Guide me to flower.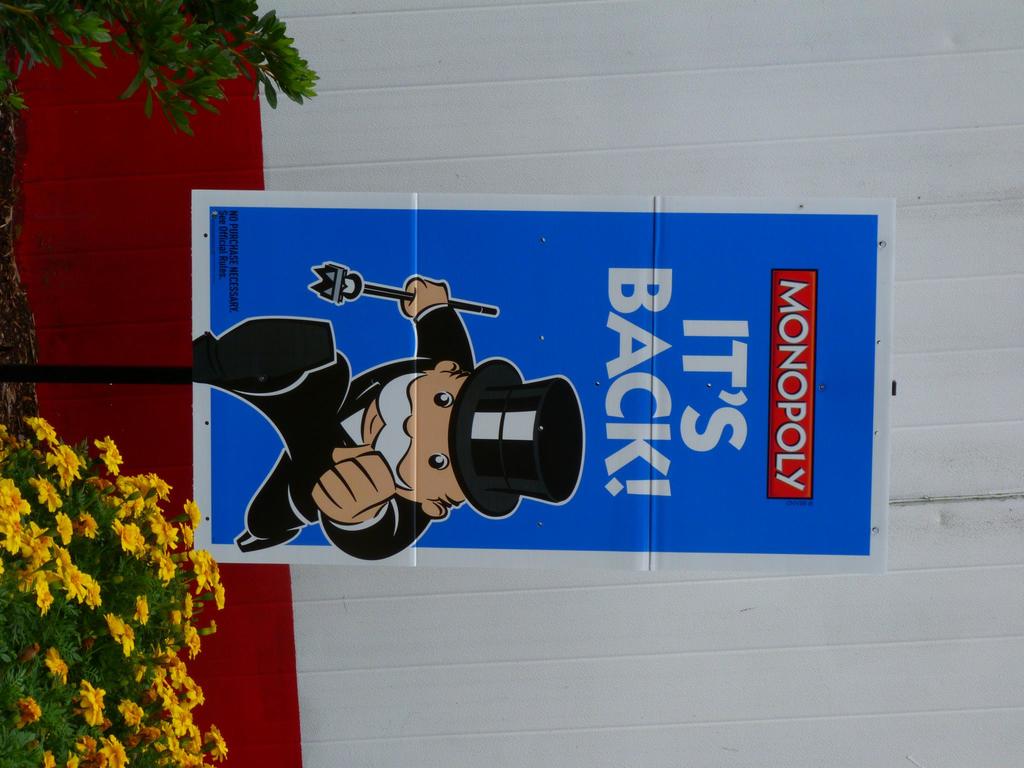
Guidance: rect(28, 415, 52, 444).
